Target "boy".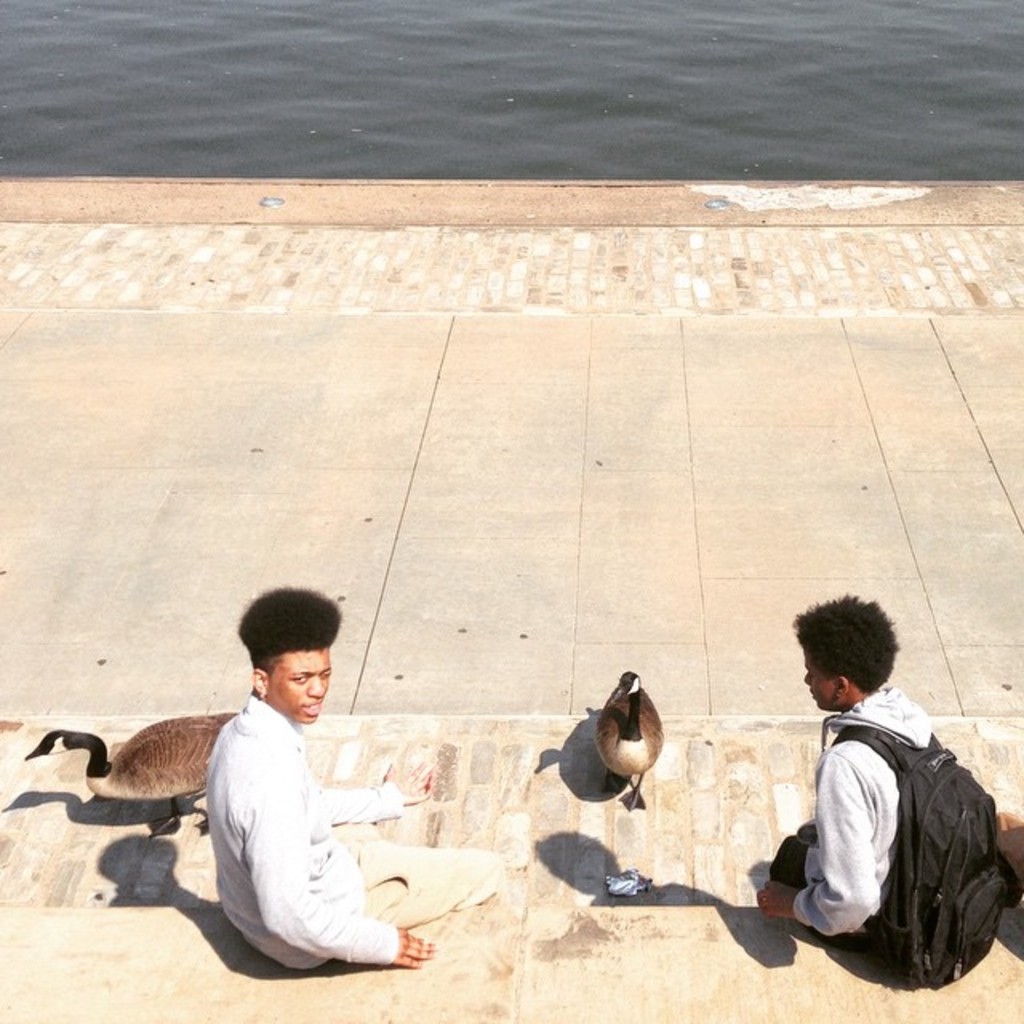
Target region: bbox(746, 608, 970, 936).
